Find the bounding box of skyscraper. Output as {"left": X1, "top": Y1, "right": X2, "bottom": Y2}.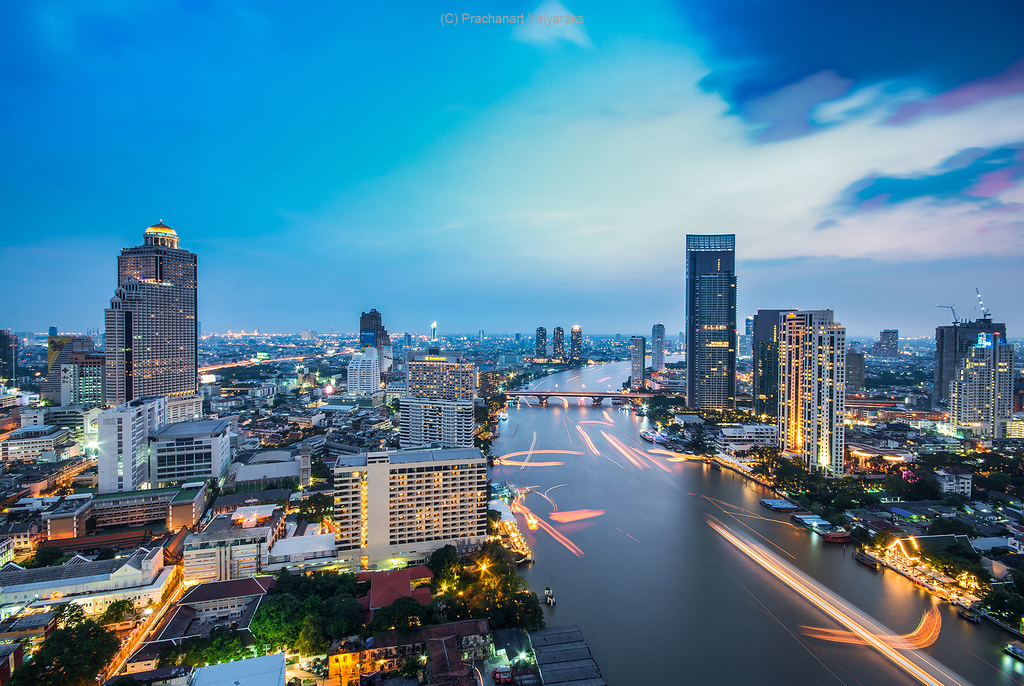
{"left": 413, "top": 355, "right": 489, "bottom": 405}.
